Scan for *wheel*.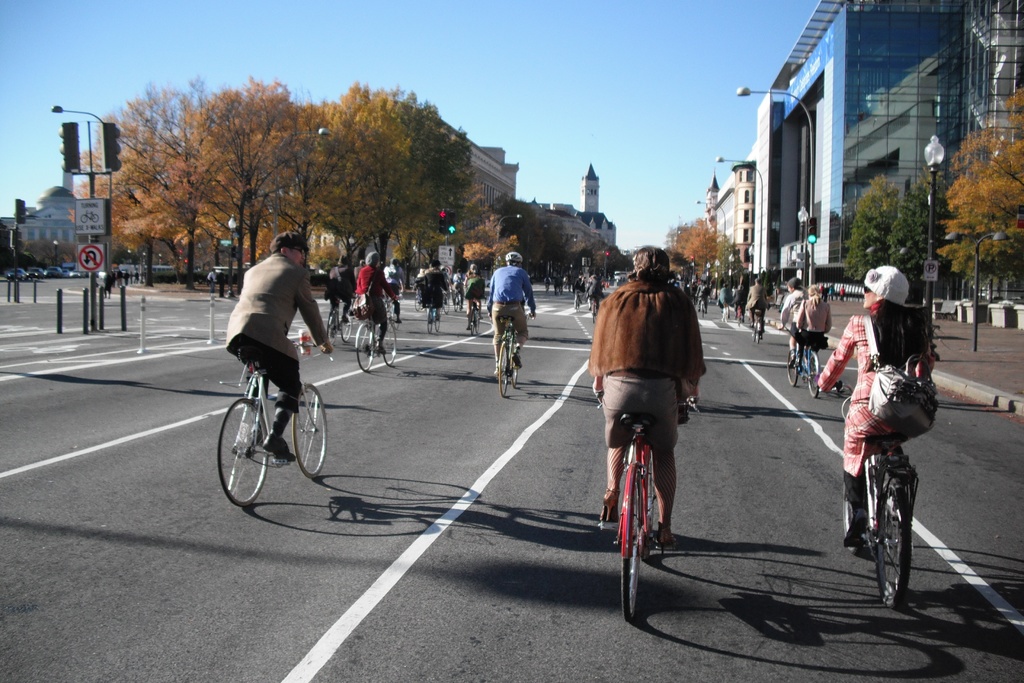
Scan result: bbox(325, 311, 339, 340).
